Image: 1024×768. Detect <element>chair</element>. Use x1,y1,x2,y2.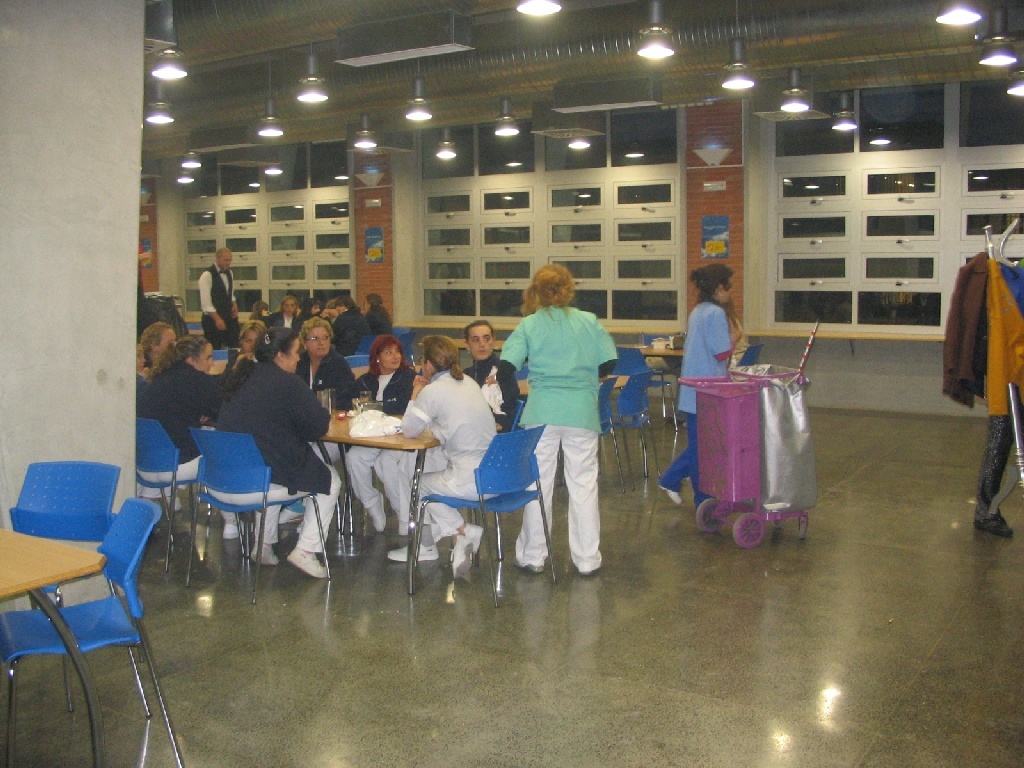
643,326,685,430.
